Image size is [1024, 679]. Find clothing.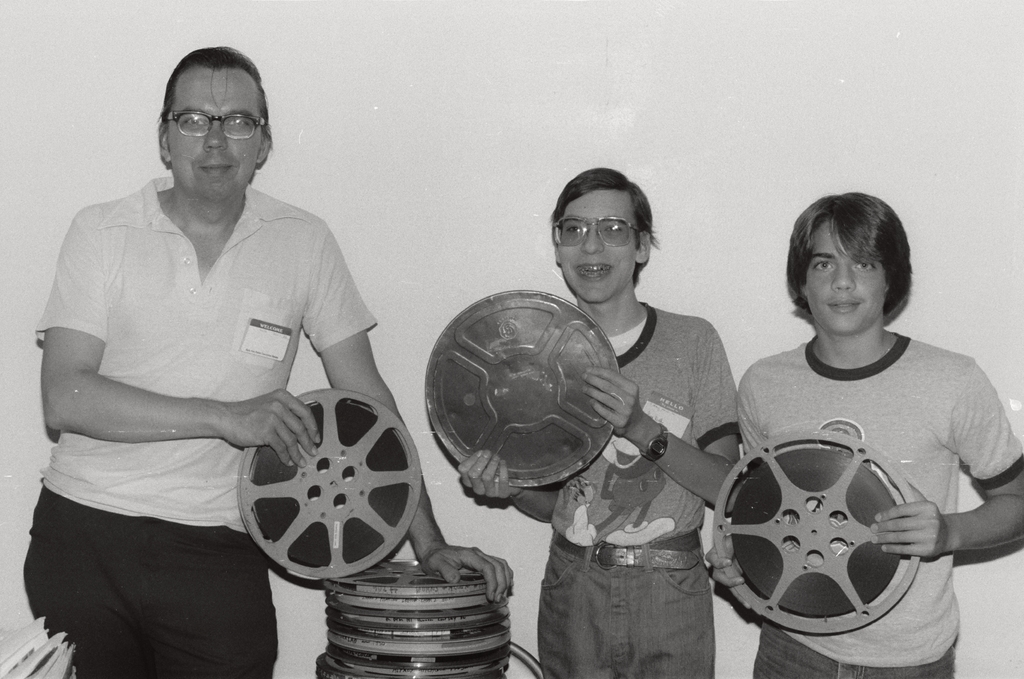
(x1=740, y1=331, x2=1023, y2=678).
